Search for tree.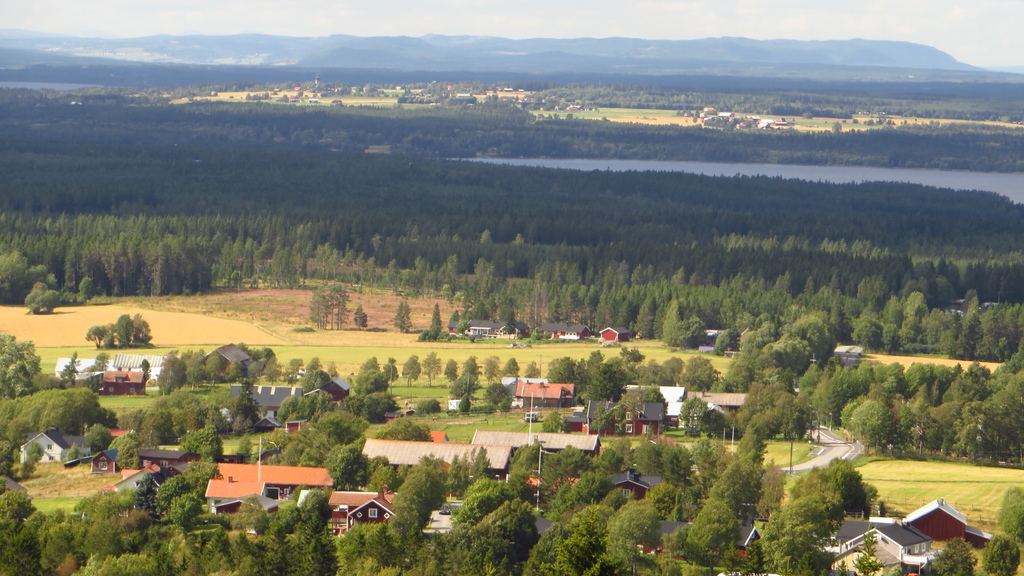
Found at rect(349, 298, 367, 330).
